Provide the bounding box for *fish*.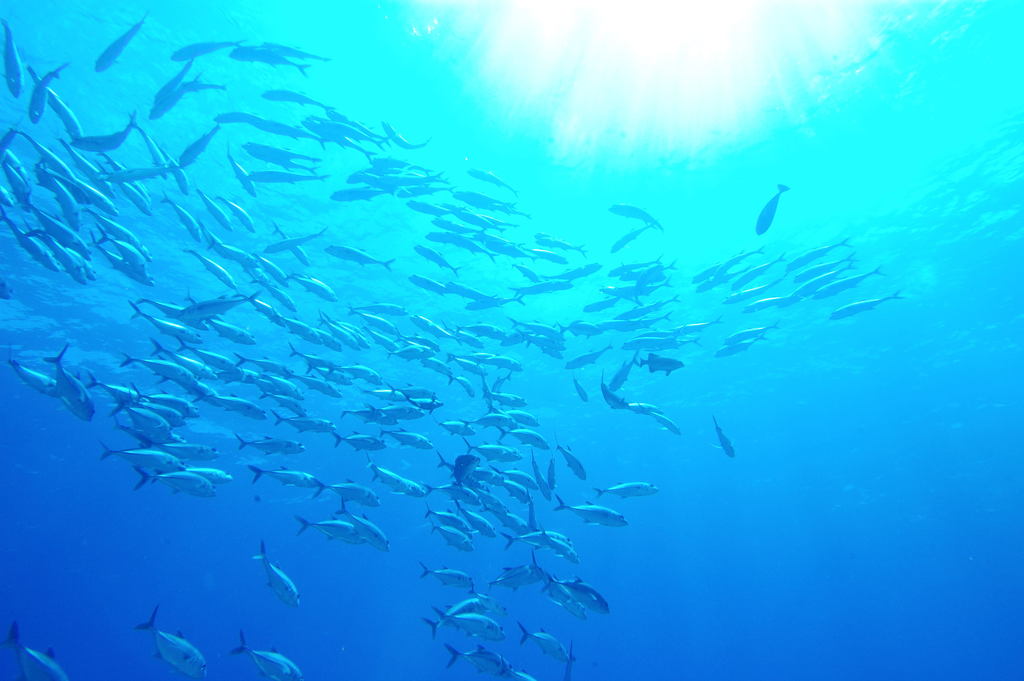
x1=463 y1=438 x2=522 y2=464.
